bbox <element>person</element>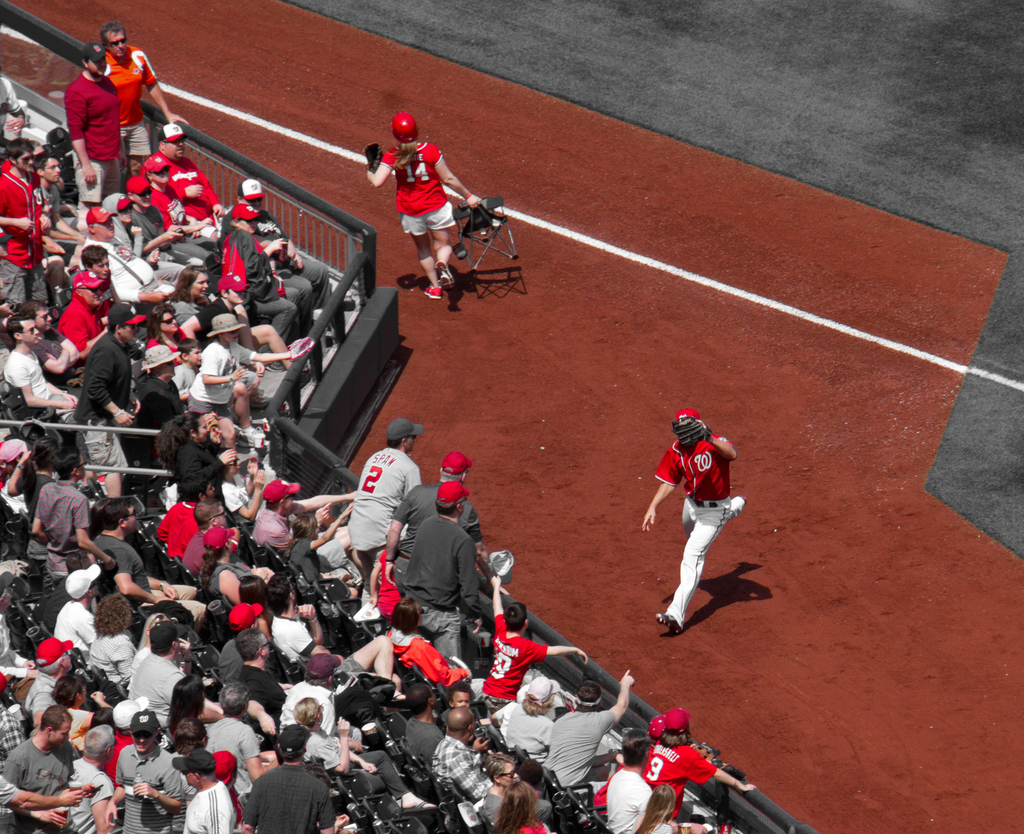
285,508,353,582
